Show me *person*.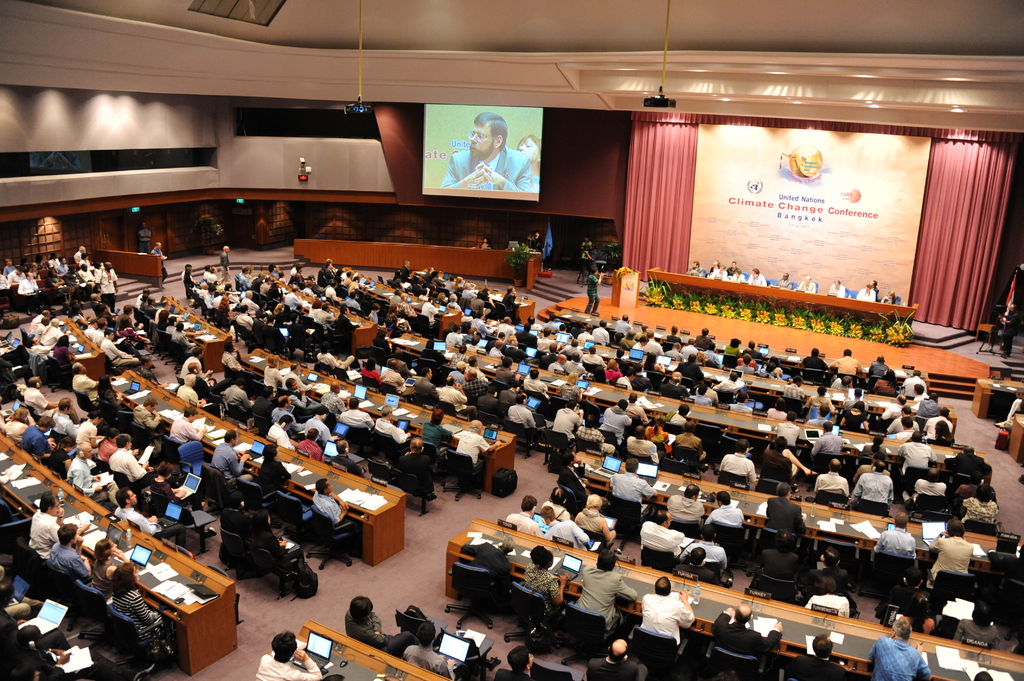
*person* is here: rect(533, 484, 572, 522).
